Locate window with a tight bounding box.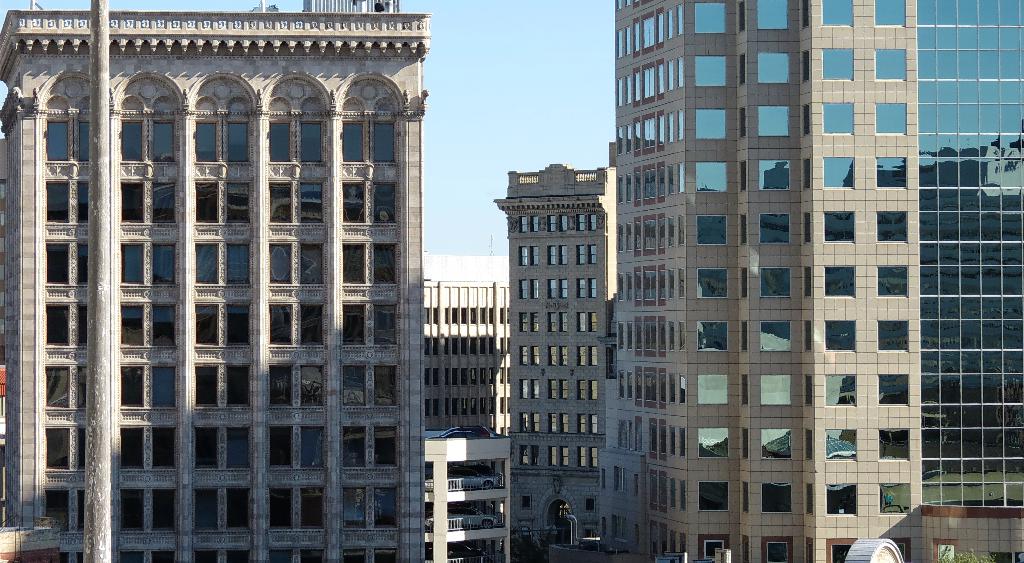
left=828, top=268, right=858, bottom=297.
